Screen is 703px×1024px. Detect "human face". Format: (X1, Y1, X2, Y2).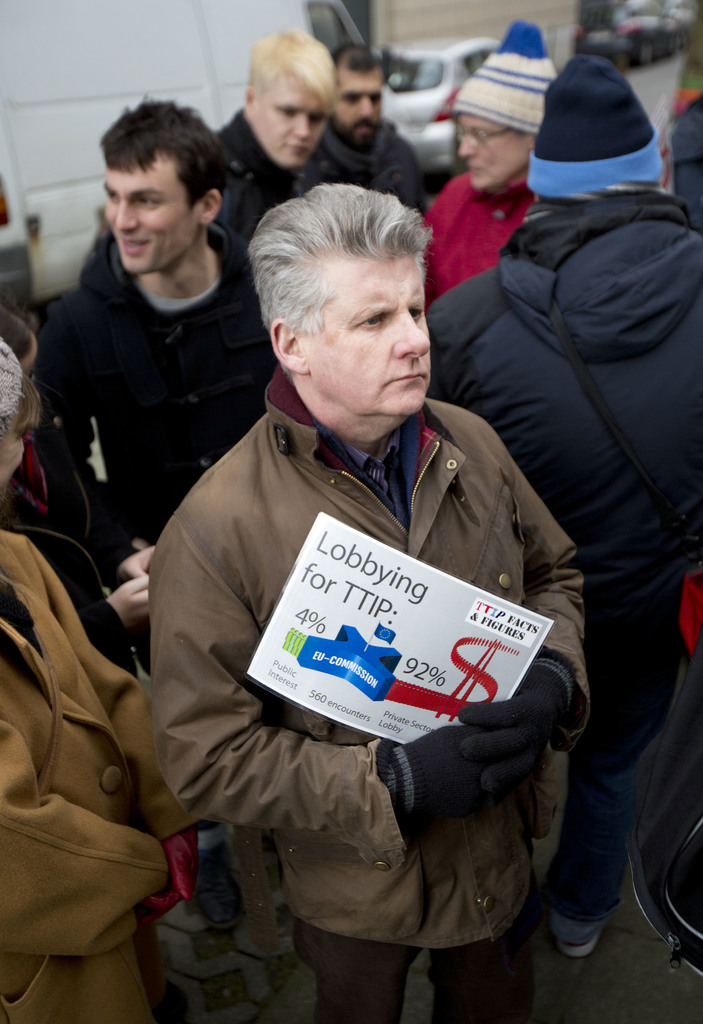
(250, 75, 330, 171).
